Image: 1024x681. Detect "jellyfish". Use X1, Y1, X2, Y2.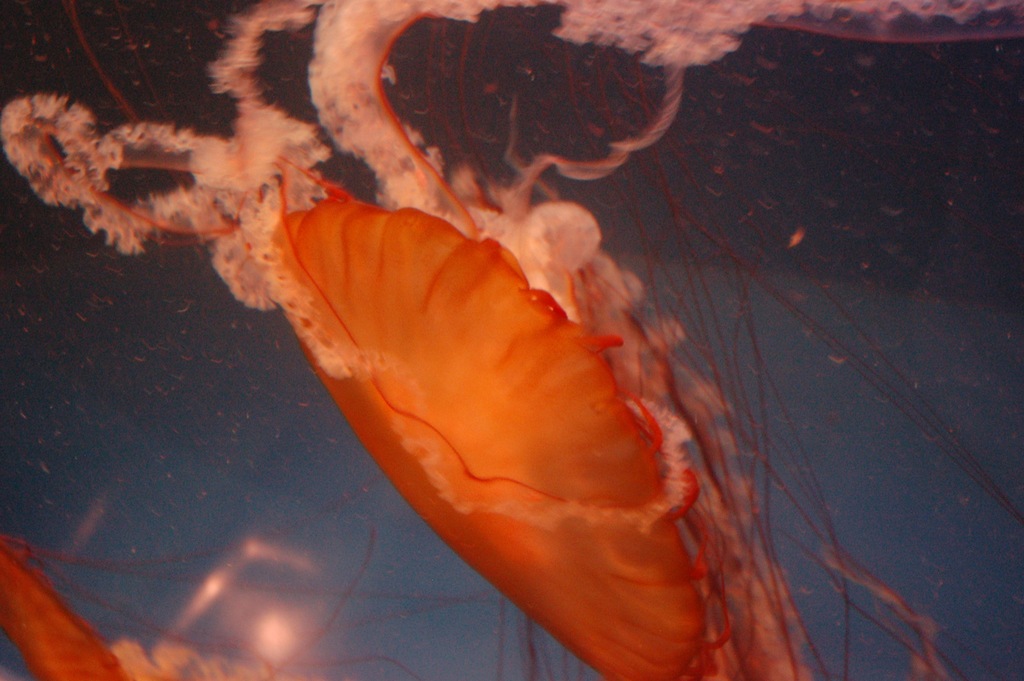
0, 0, 1023, 680.
